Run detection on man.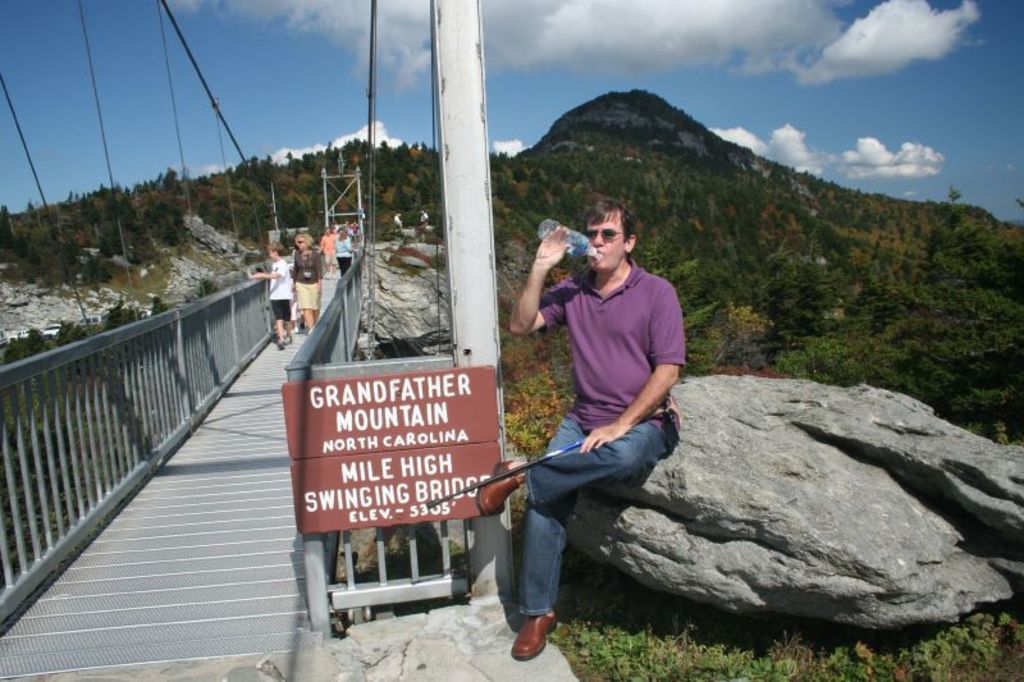
Result: 467, 219, 691, 641.
